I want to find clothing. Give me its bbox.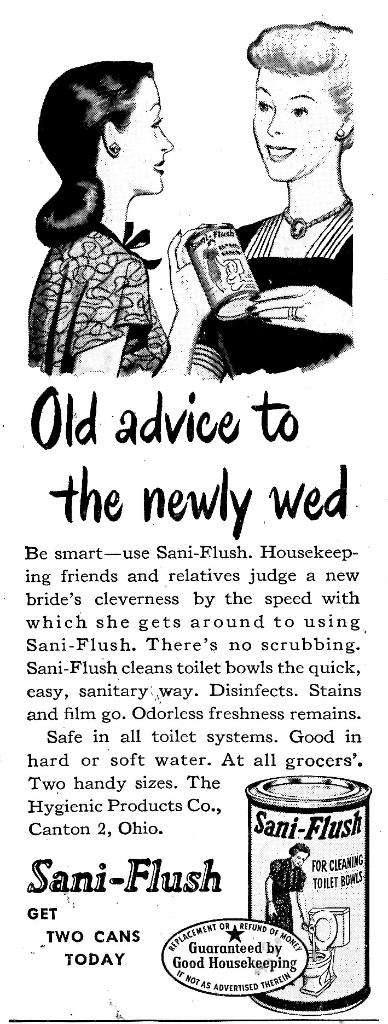
crop(193, 199, 357, 376).
